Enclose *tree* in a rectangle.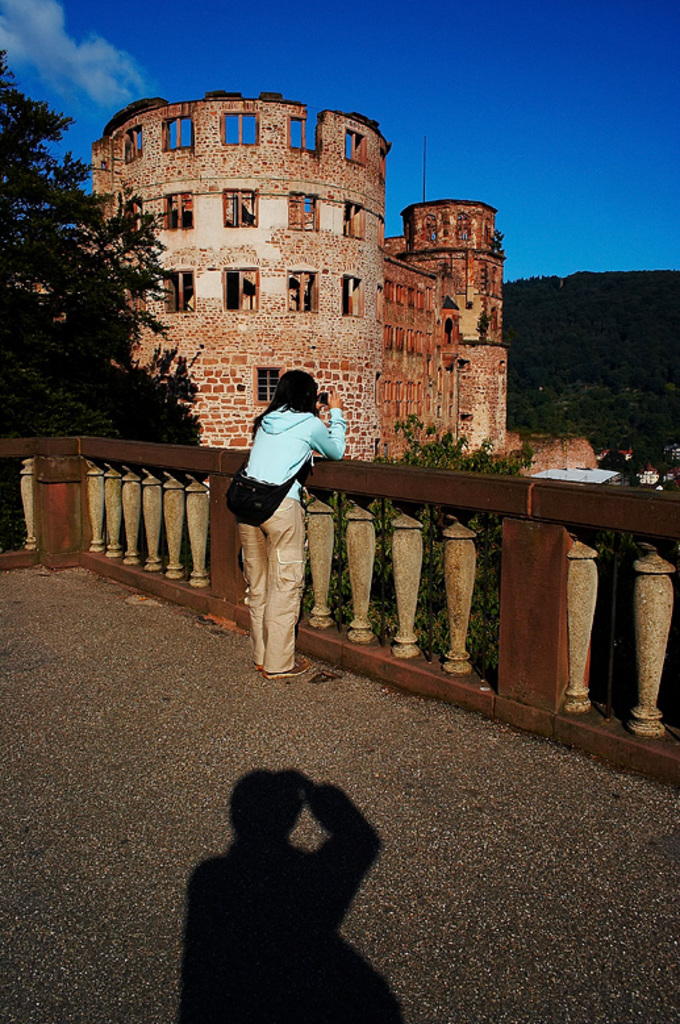
region(304, 401, 531, 673).
